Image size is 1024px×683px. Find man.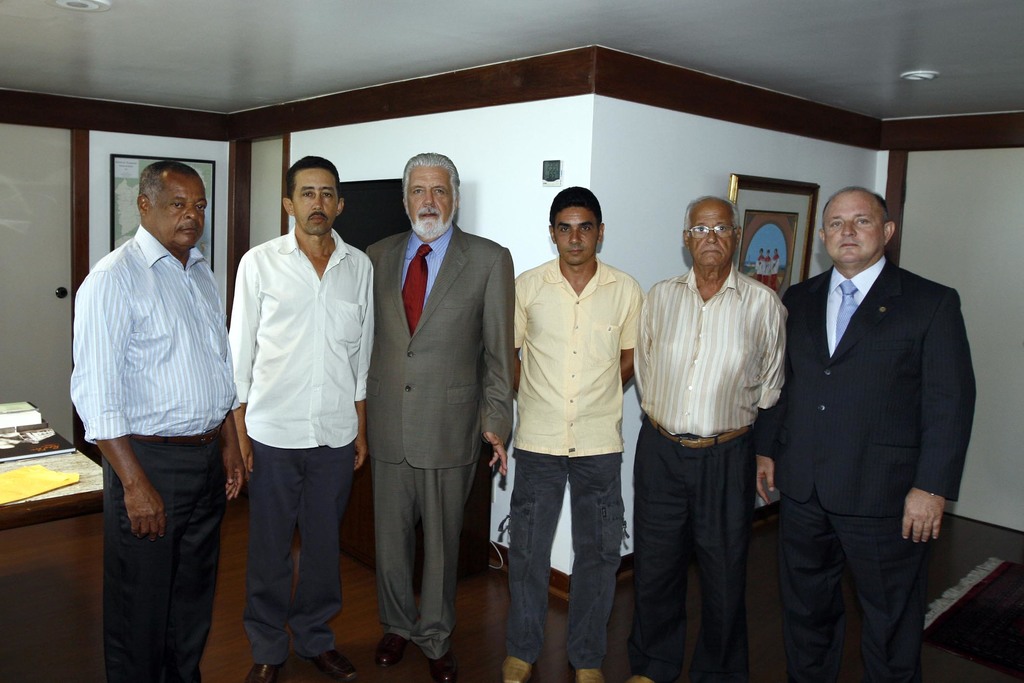
Rect(745, 187, 980, 682).
